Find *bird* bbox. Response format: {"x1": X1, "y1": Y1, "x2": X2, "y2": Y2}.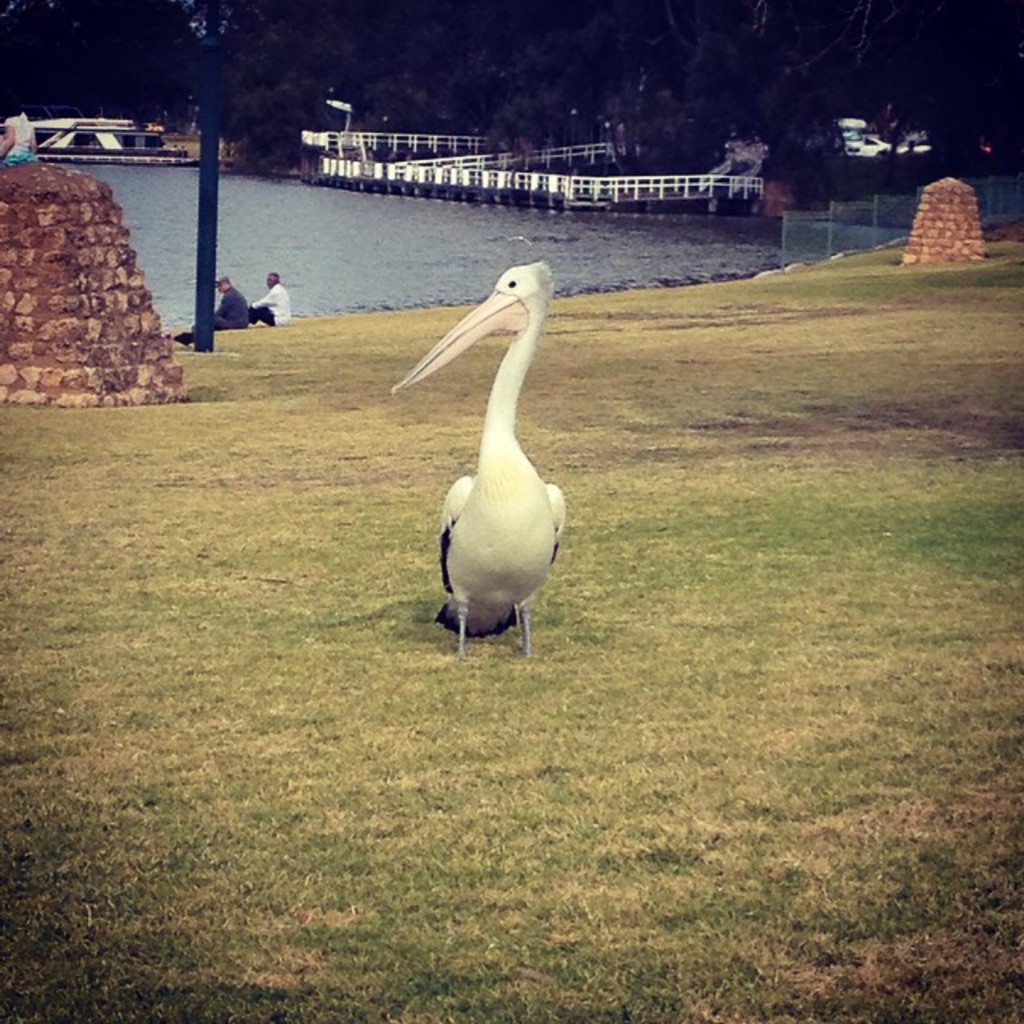
{"x1": 395, "y1": 245, "x2": 600, "y2": 656}.
